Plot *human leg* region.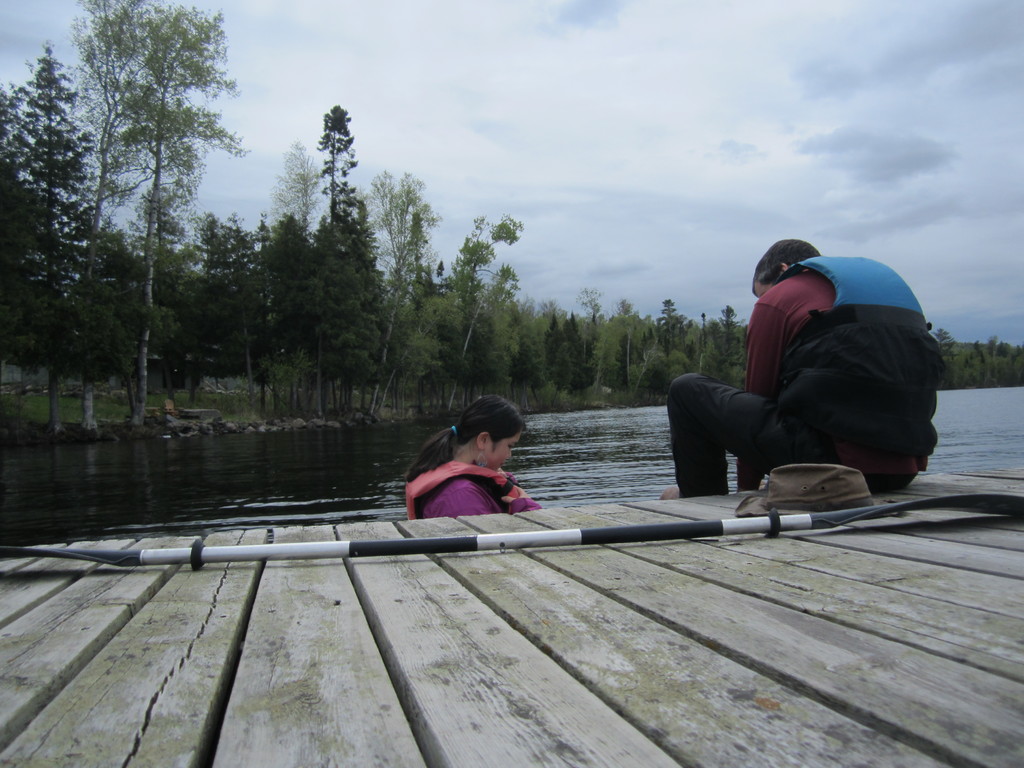
Plotted at 659, 372, 821, 500.
